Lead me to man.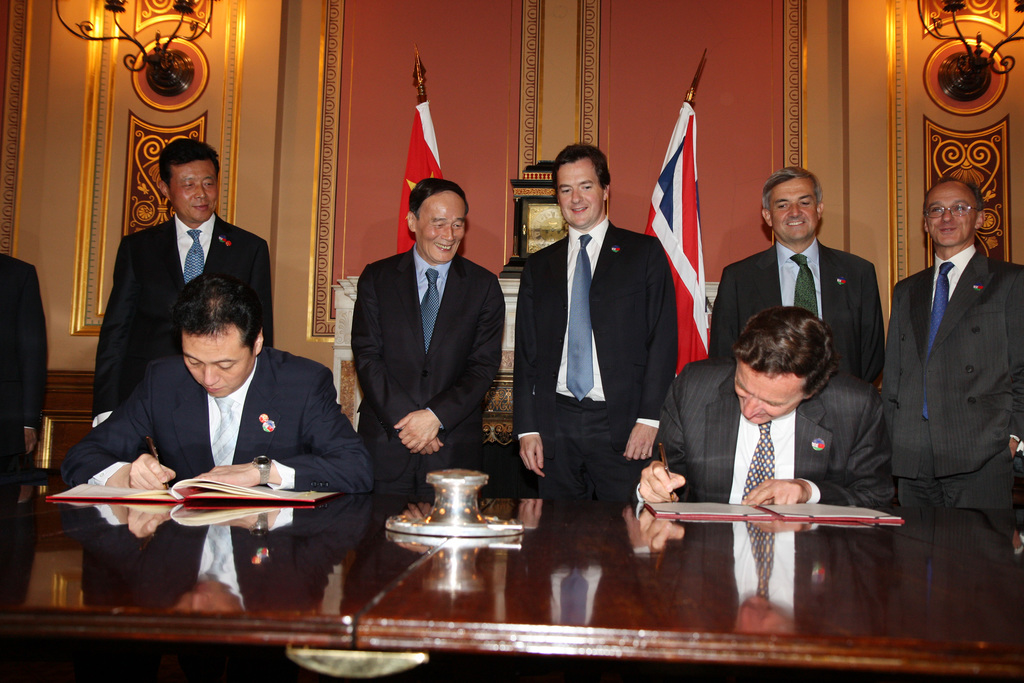
Lead to 58 276 376 491.
